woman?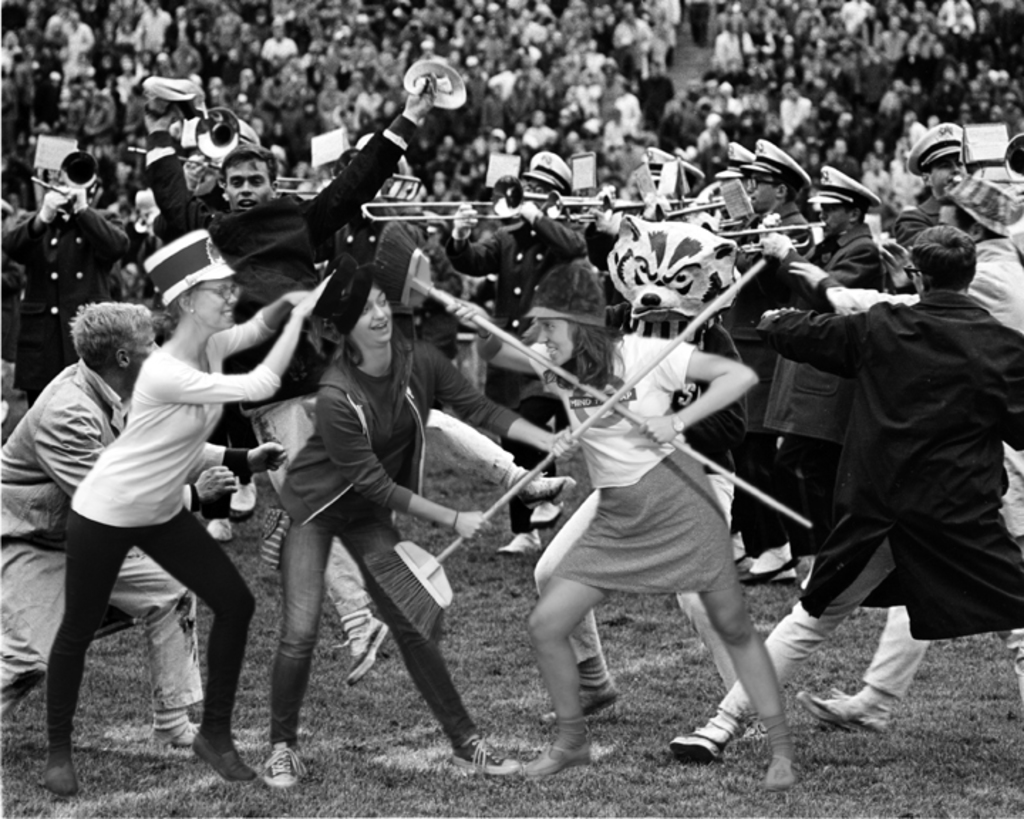
region(40, 226, 330, 793)
